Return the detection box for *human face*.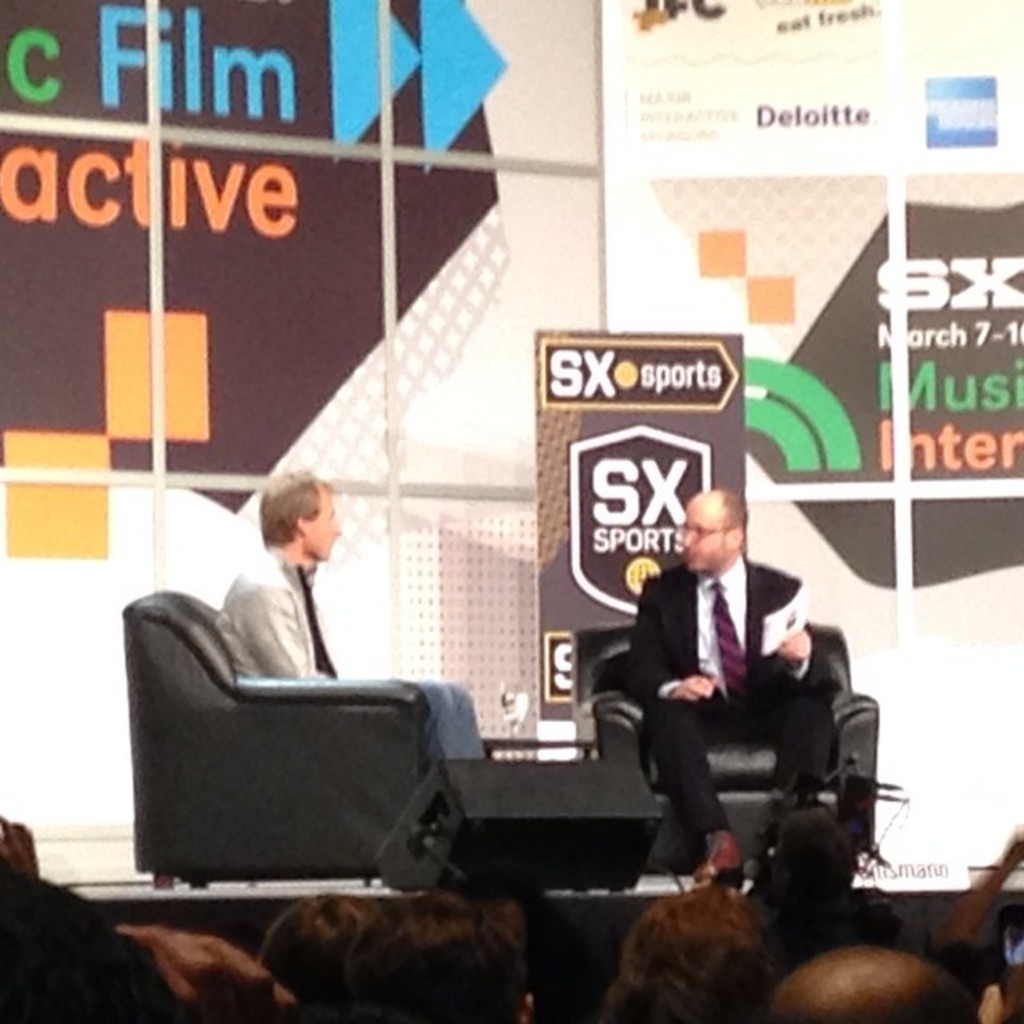
[312, 493, 344, 562].
